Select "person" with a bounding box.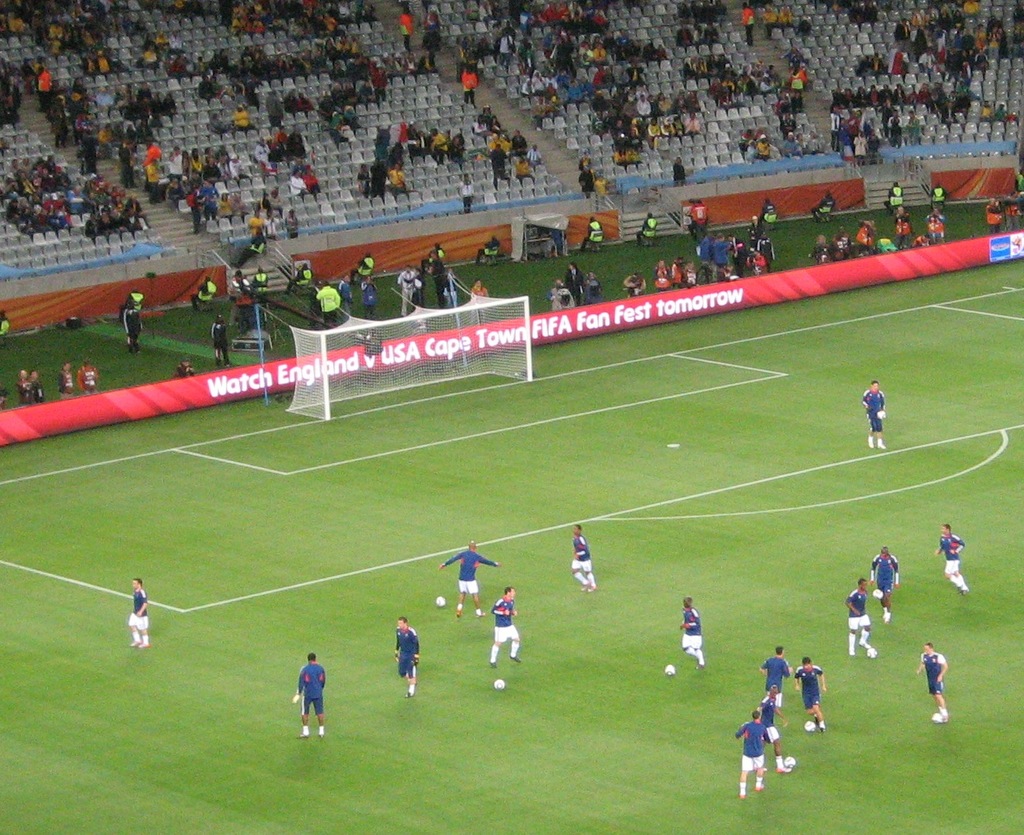
left=733, top=705, right=770, bottom=796.
